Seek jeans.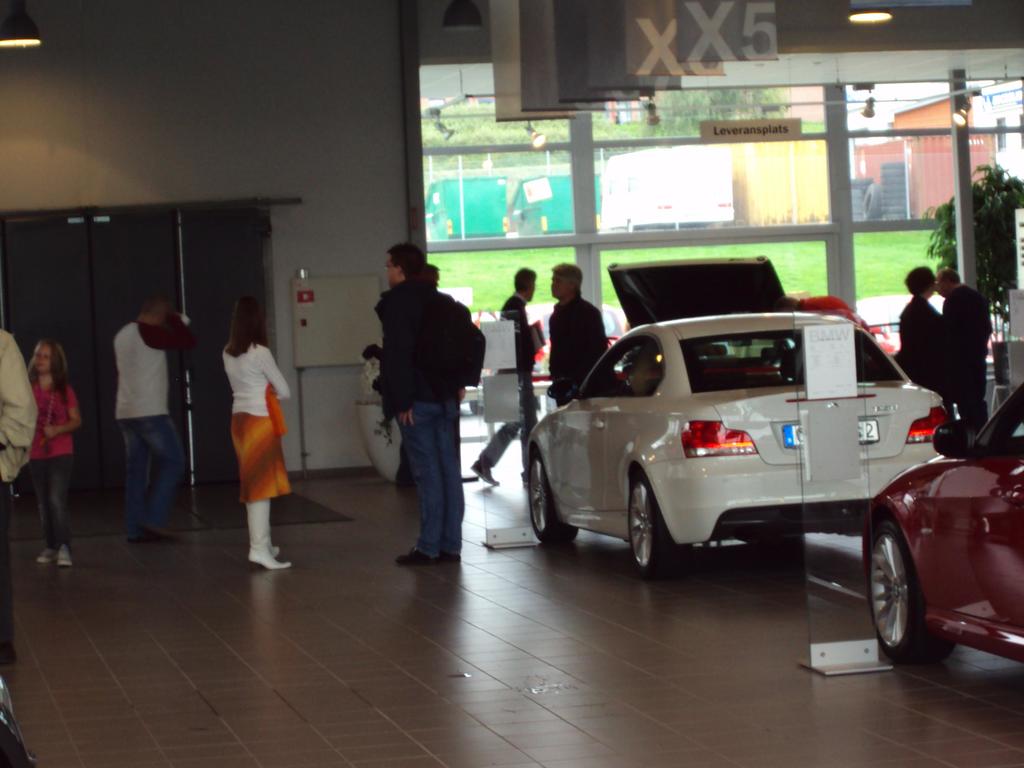
[x1=488, y1=366, x2=540, y2=460].
